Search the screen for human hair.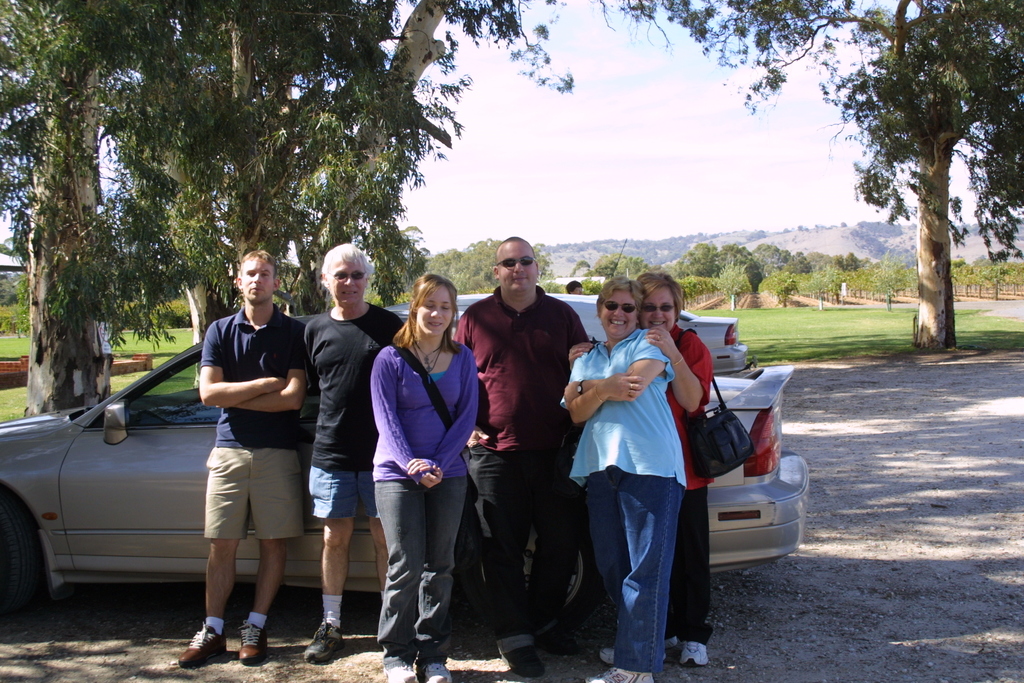
Found at (x1=388, y1=276, x2=452, y2=363).
